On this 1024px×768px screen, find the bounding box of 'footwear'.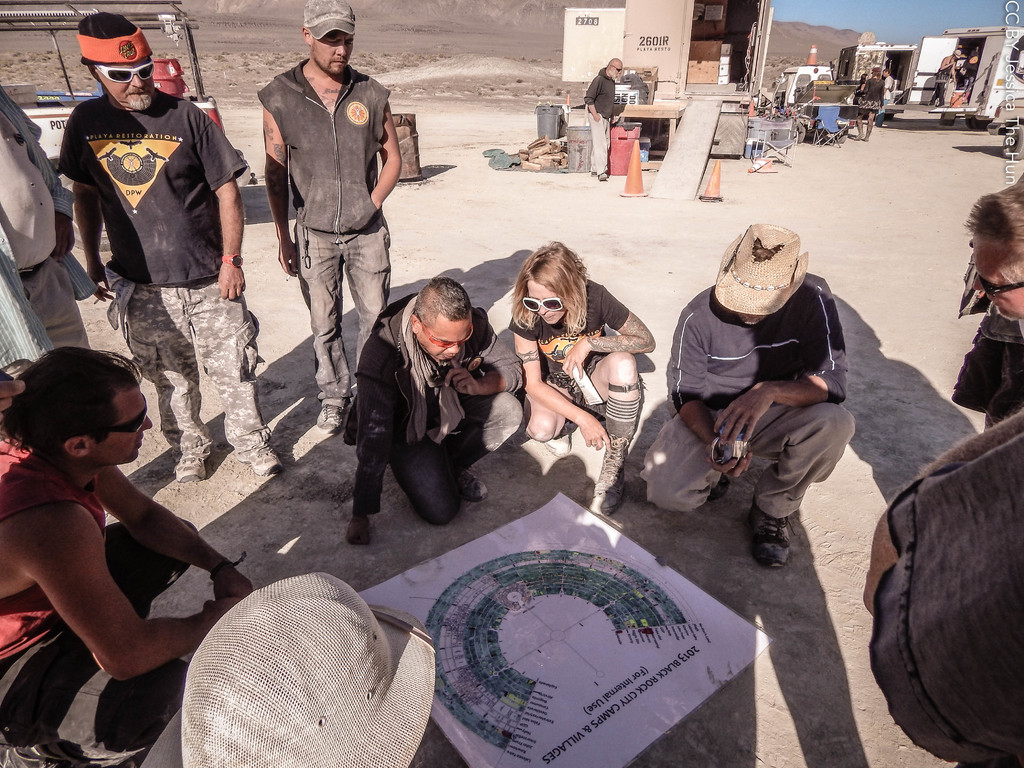
Bounding box: x1=591, y1=431, x2=639, y2=514.
